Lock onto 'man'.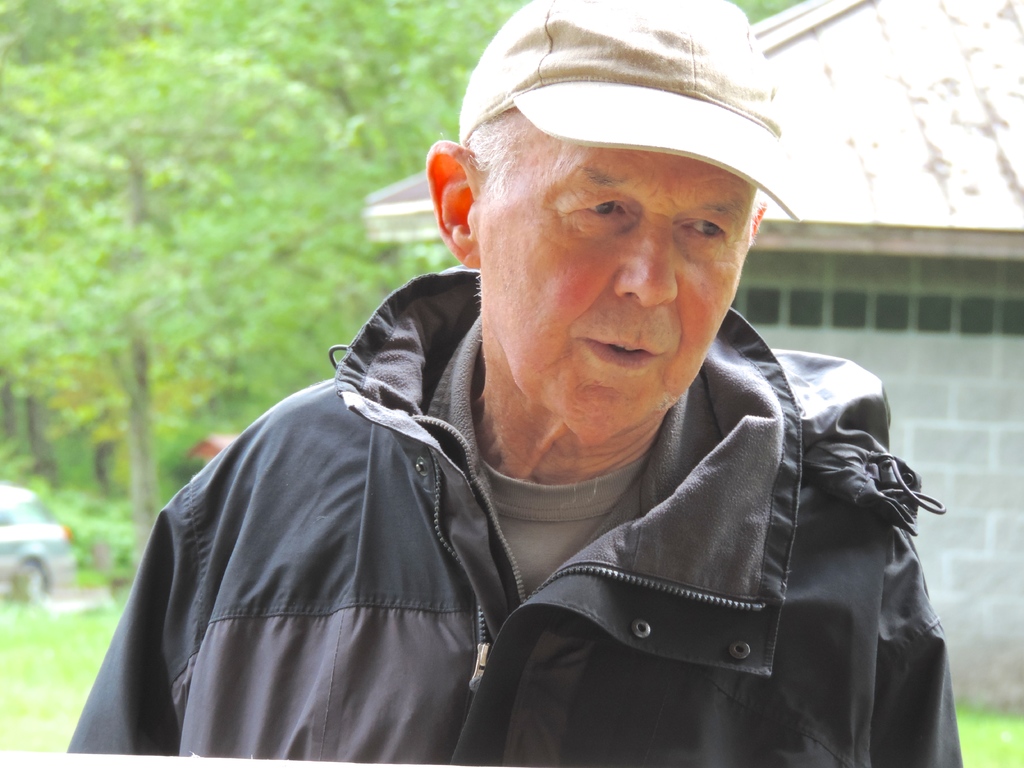
Locked: box(99, 3, 1023, 749).
